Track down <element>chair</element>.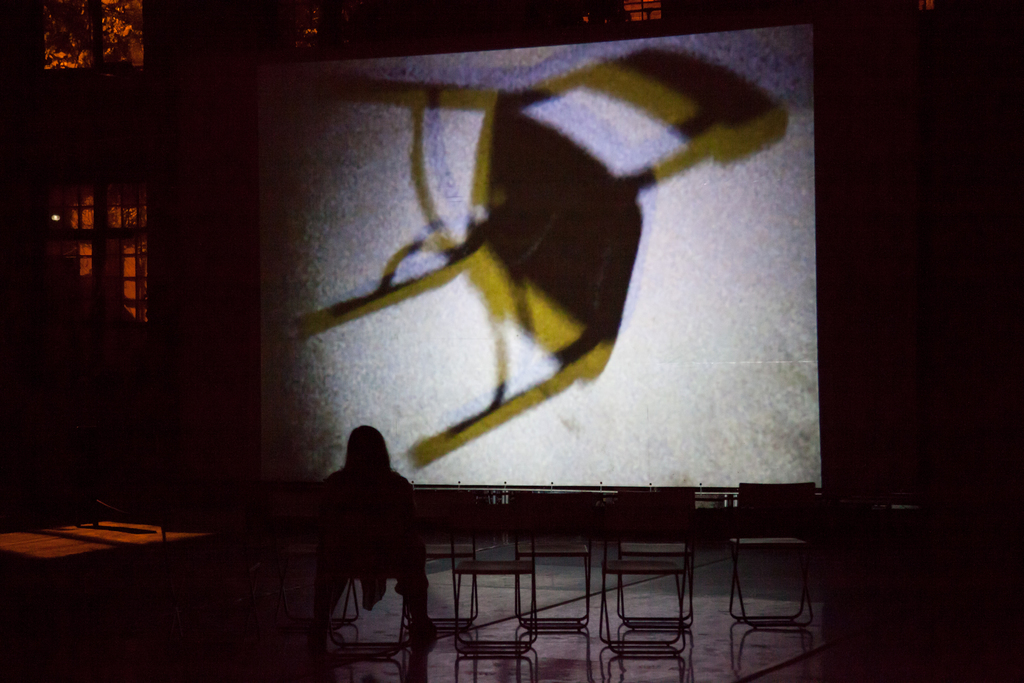
Tracked to x1=303 y1=50 x2=794 y2=469.
